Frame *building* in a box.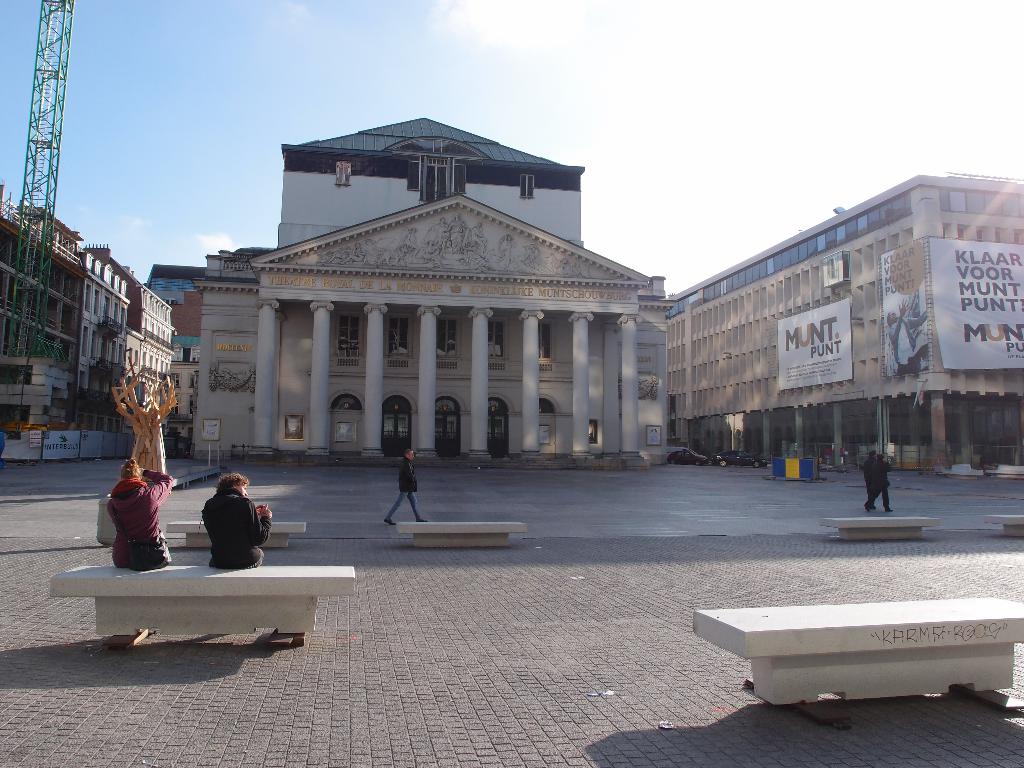
x1=144 y1=266 x2=207 y2=419.
